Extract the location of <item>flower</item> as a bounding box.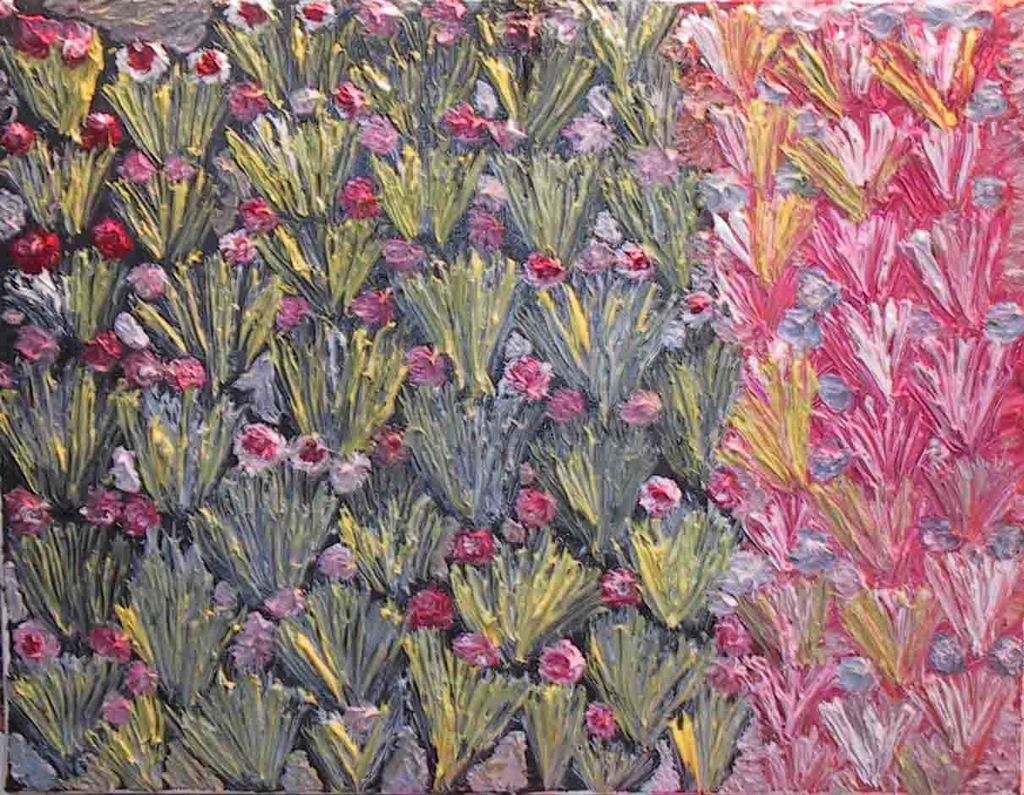
x1=0 y1=117 x2=37 y2=163.
